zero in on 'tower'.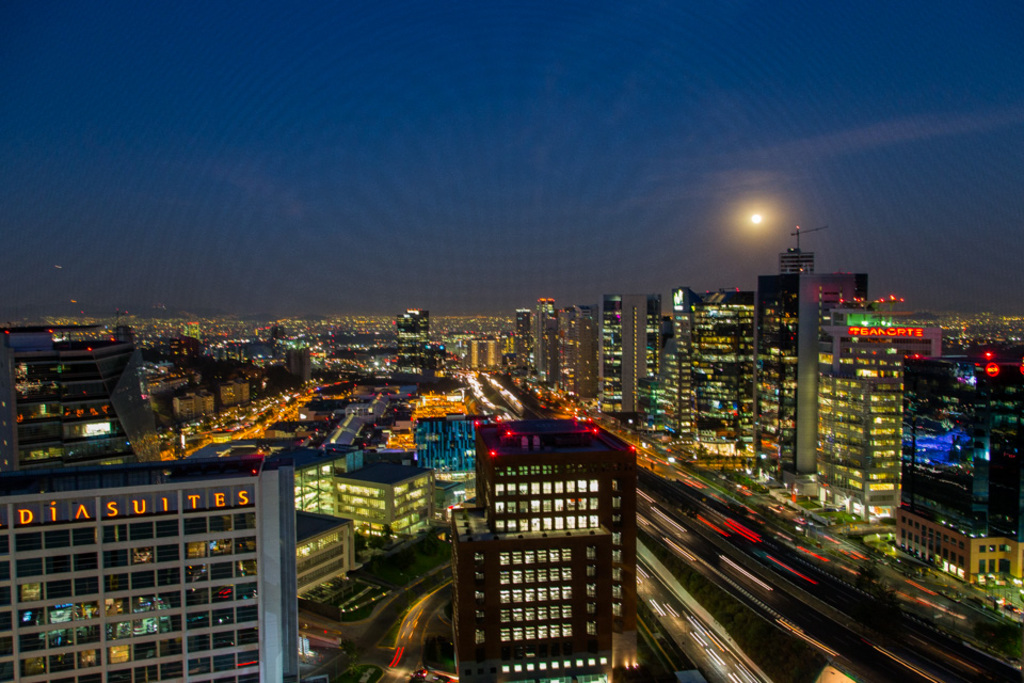
Zeroed in: [409,308,429,346].
